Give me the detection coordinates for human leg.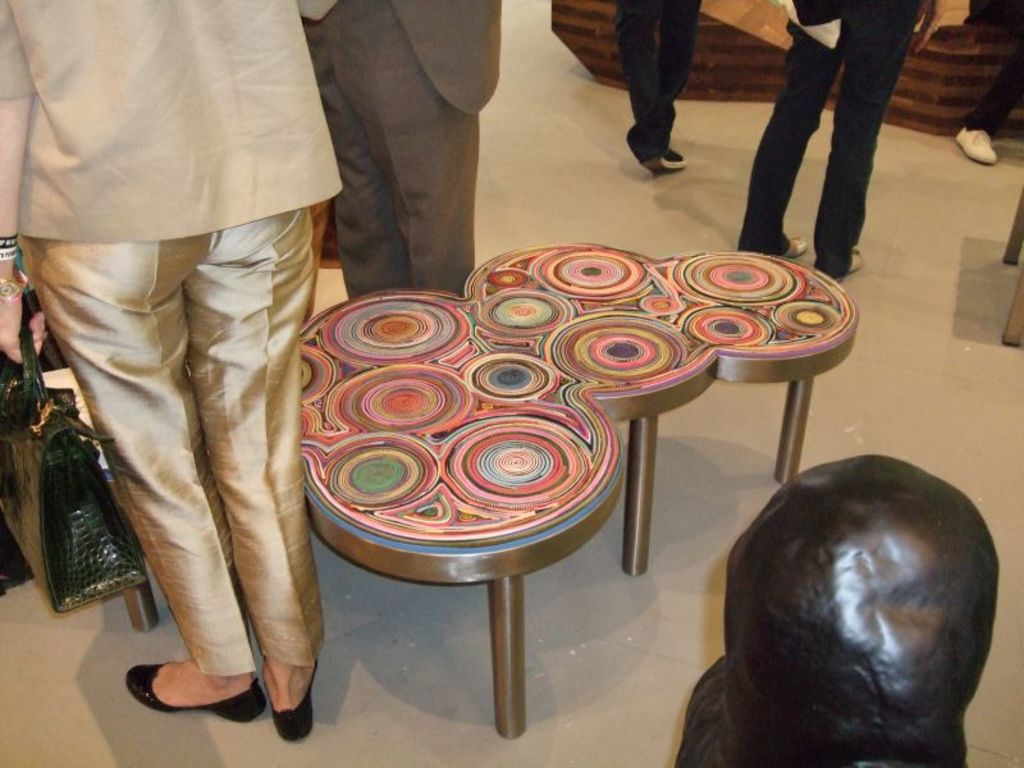
819,0,909,274.
